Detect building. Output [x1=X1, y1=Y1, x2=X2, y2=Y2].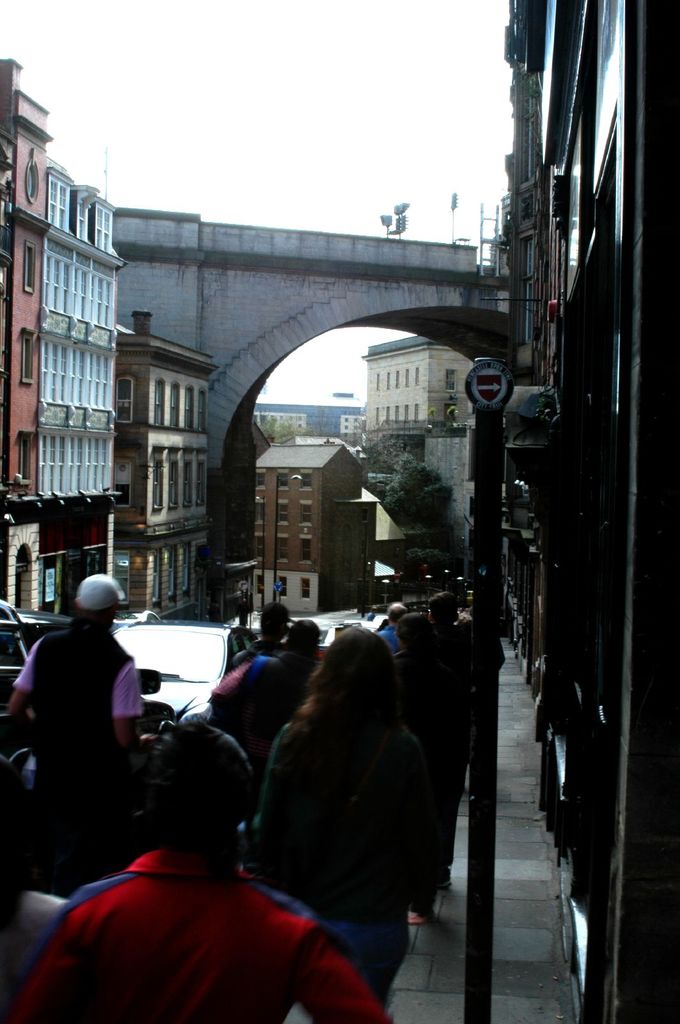
[x1=251, y1=383, x2=367, y2=447].
